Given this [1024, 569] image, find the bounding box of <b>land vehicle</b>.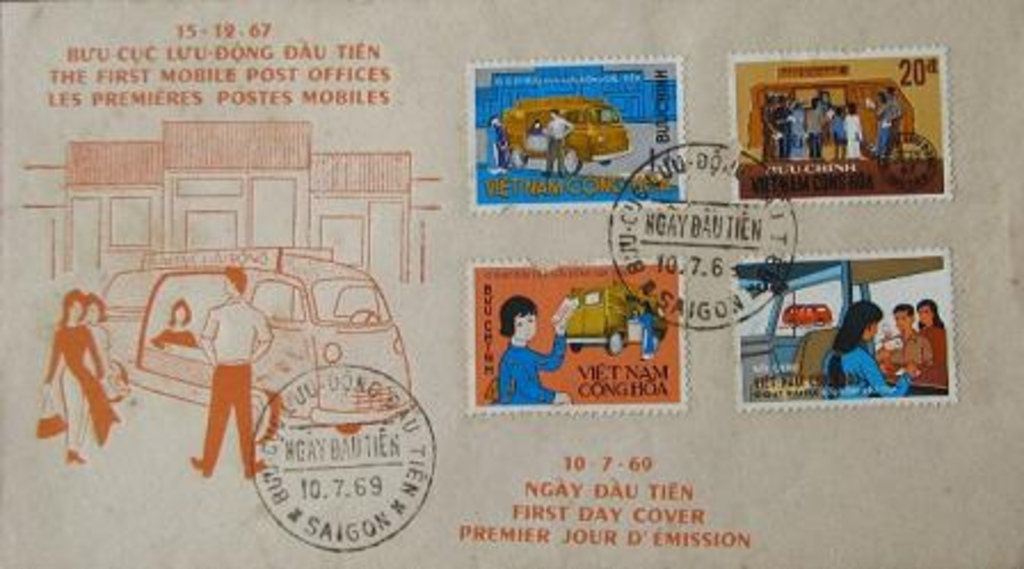
Rect(494, 94, 629, 181).
